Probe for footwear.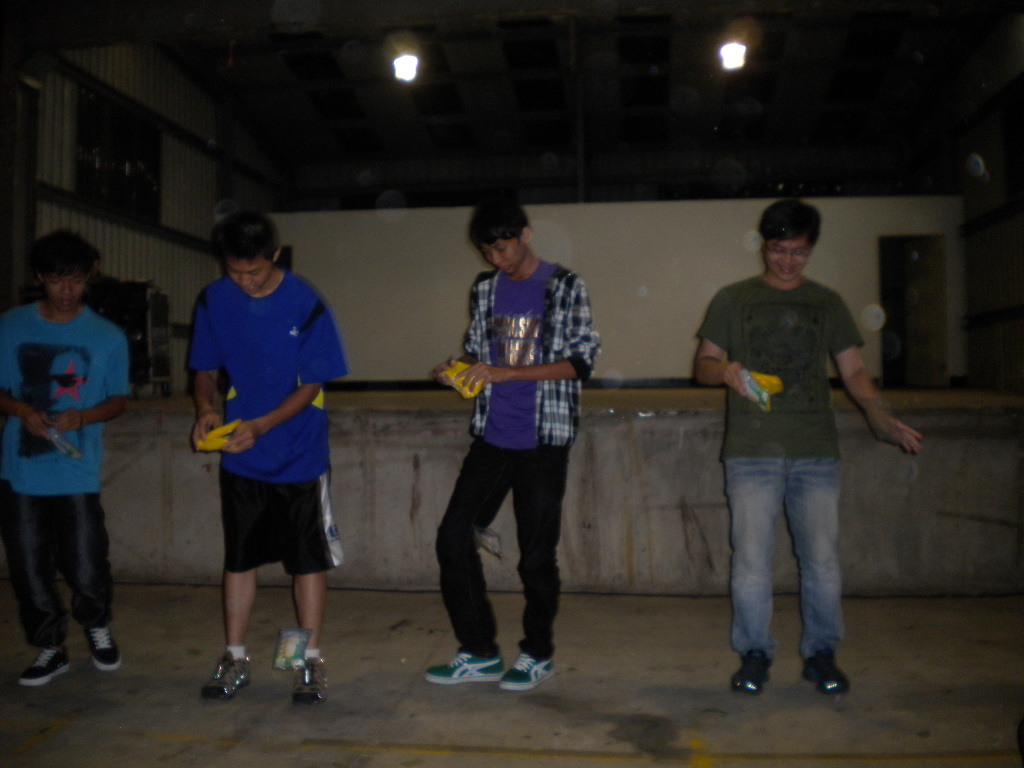
Probe result: bbox(202, 651, 251, 700).
